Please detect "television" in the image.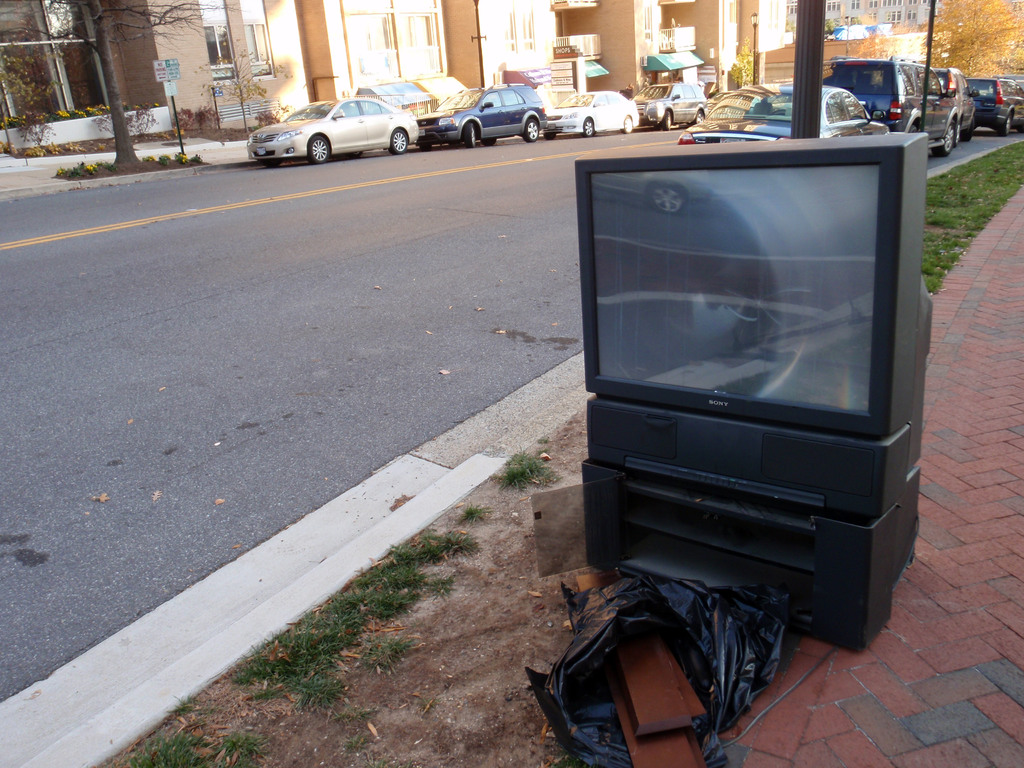
BBox(571, 130, 924, 445).
